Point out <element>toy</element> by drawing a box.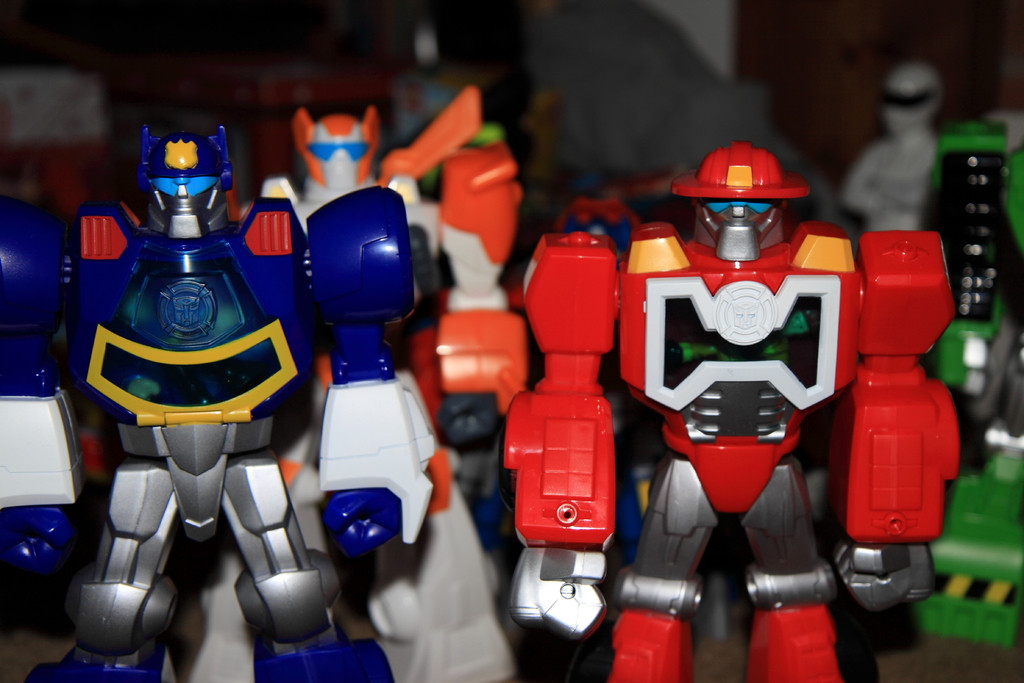
[left=216, top=93, right=532, bottom=580].
